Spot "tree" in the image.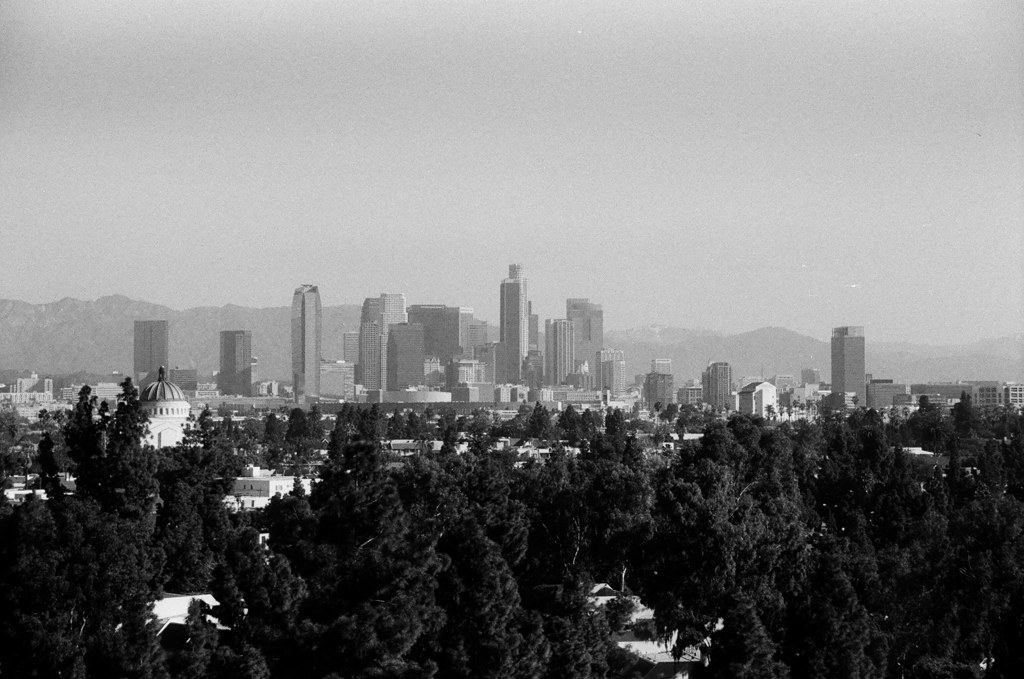
"tree" found at l=0, t=499, r=170, b=678.
